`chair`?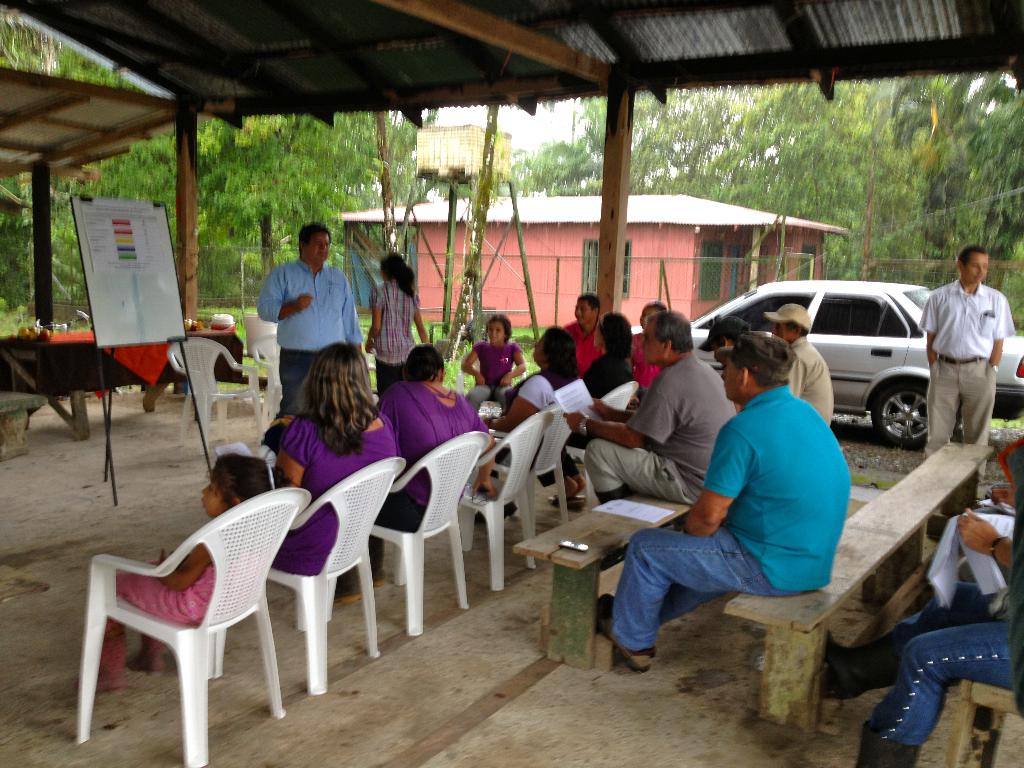
x1=372, y1=431, x2=493, y2=635
